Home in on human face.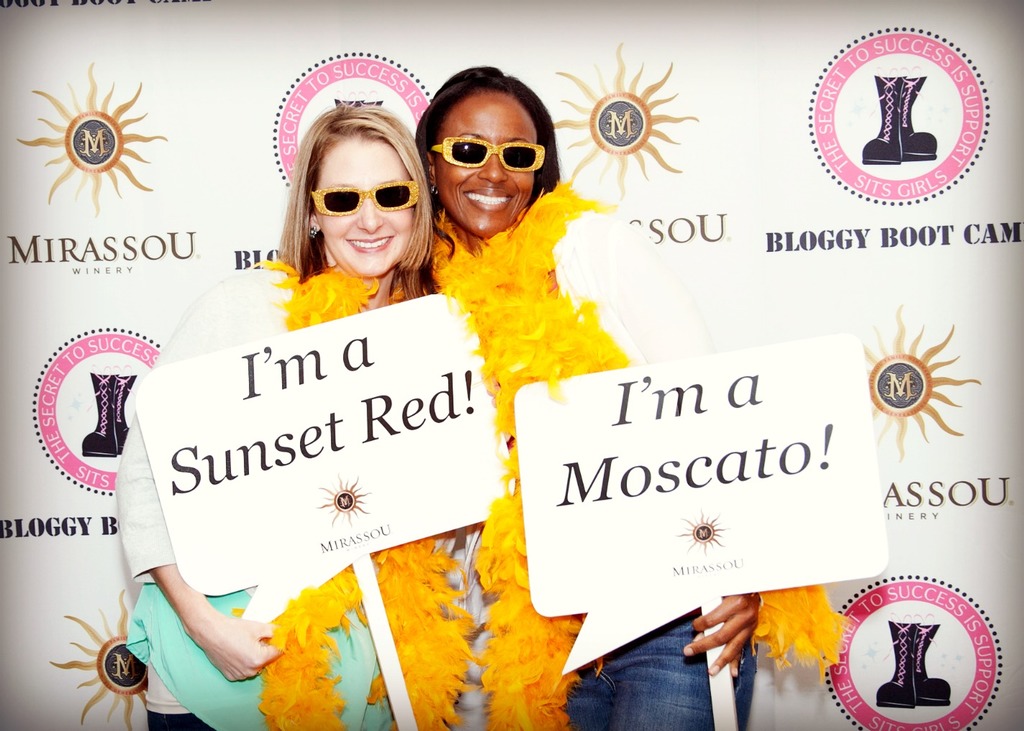
Homed in at BBox(435, 89, 539, 237).
